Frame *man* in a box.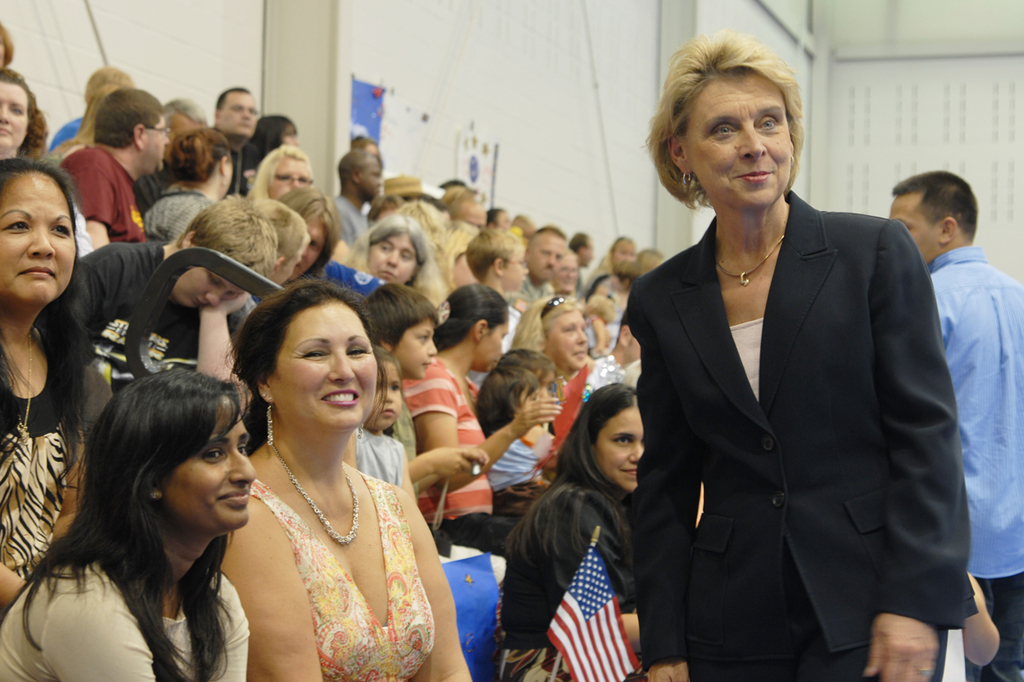
[left=884, top=165, right=1023, bottom=681].
